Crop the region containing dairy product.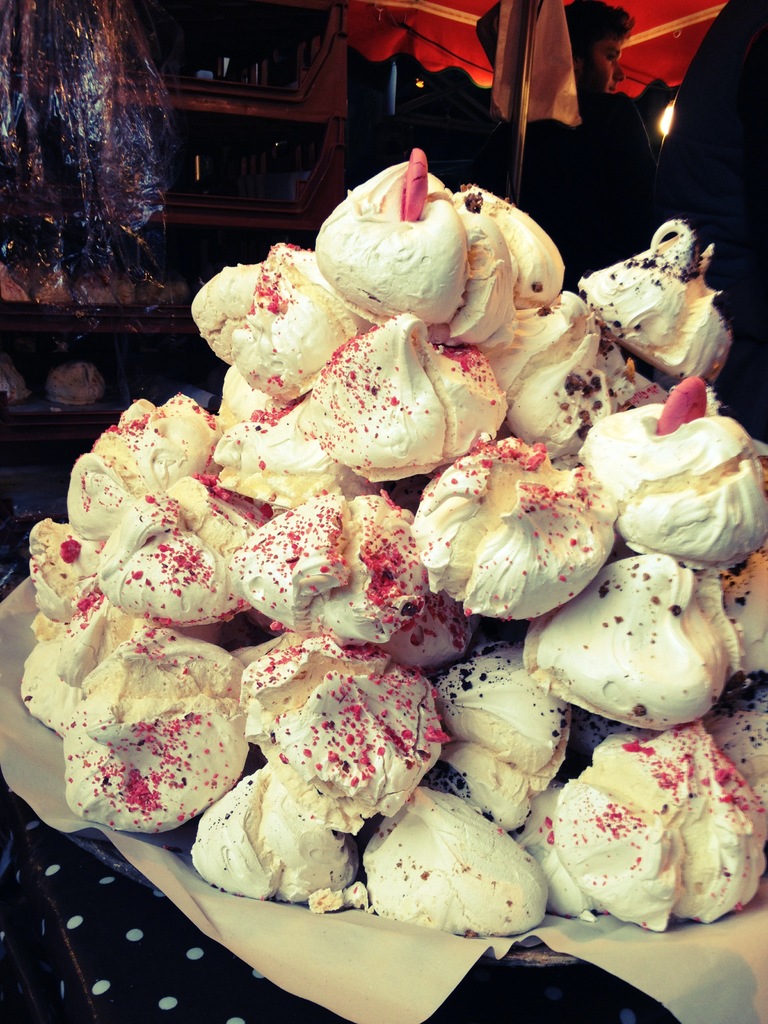
Crop region: 28:626:231:822.
